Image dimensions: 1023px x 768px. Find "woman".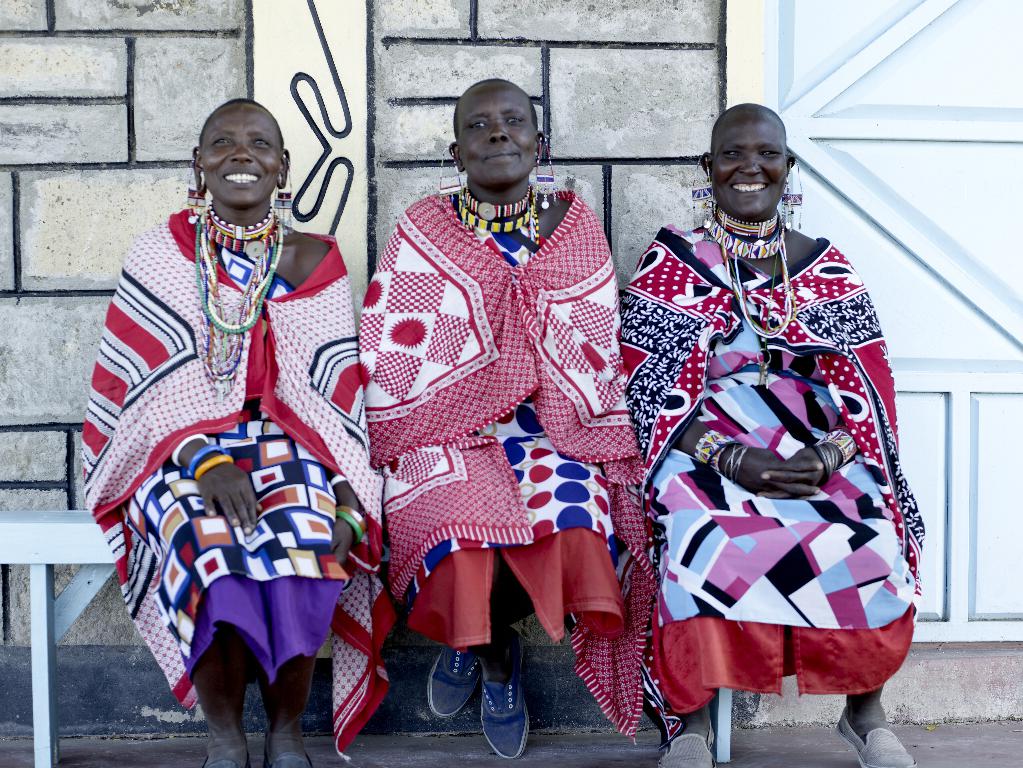
80, 94, 389, 767.
